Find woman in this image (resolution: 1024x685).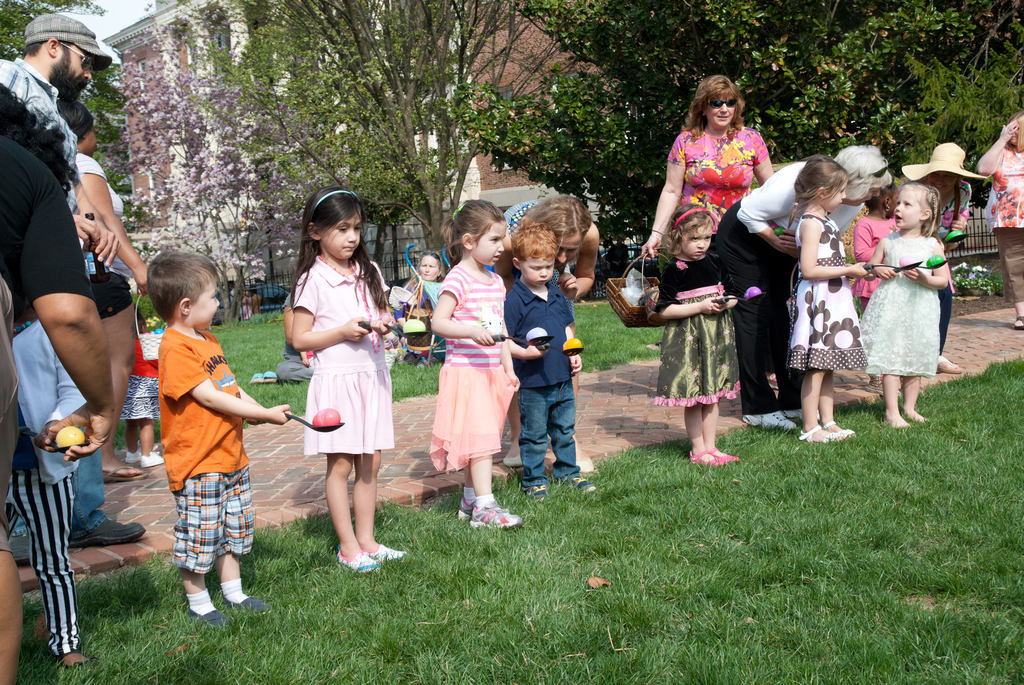
(59, 102, 149, 483).
